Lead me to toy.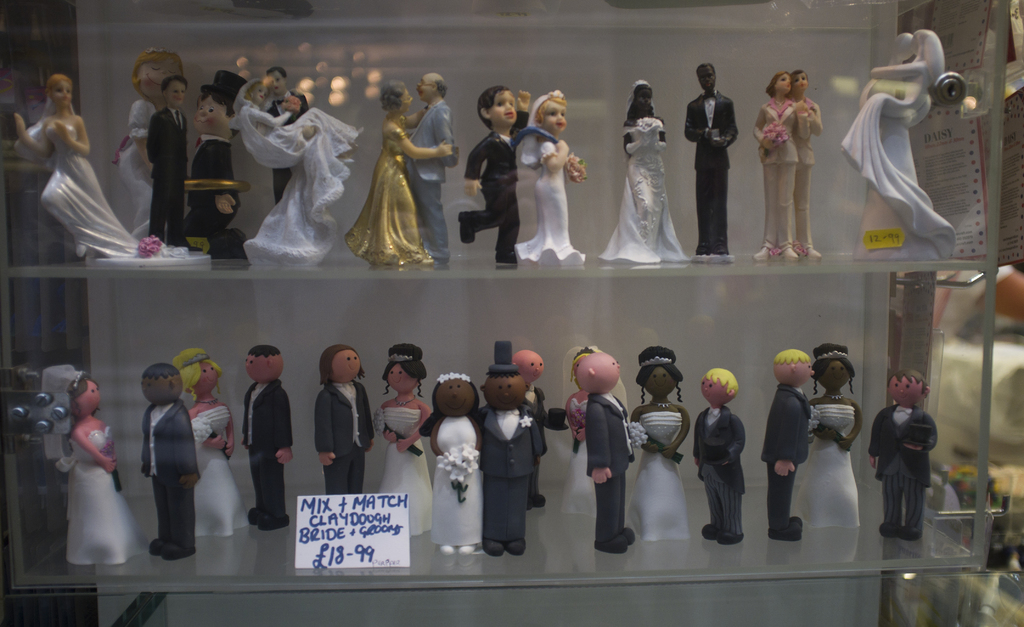
Lead to select_region(621, 341, 690, 539).
